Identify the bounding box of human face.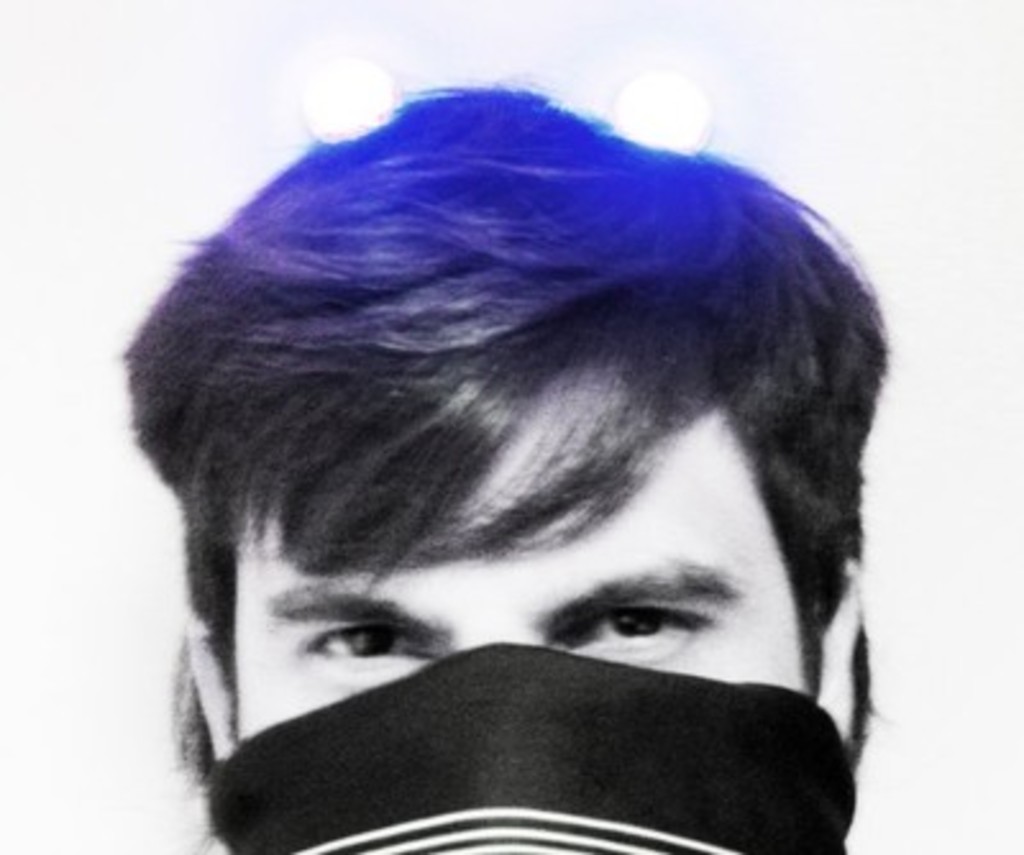
<box>233,366,814,737</box>.
